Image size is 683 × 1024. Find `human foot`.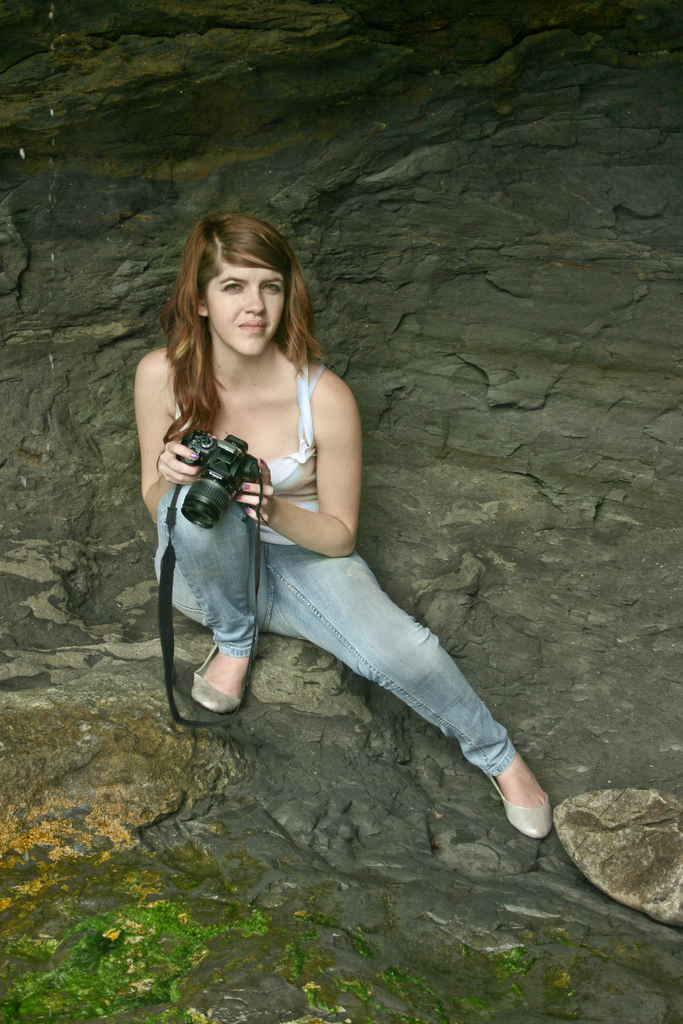
<region>490, 751, 552, 804</region>.
